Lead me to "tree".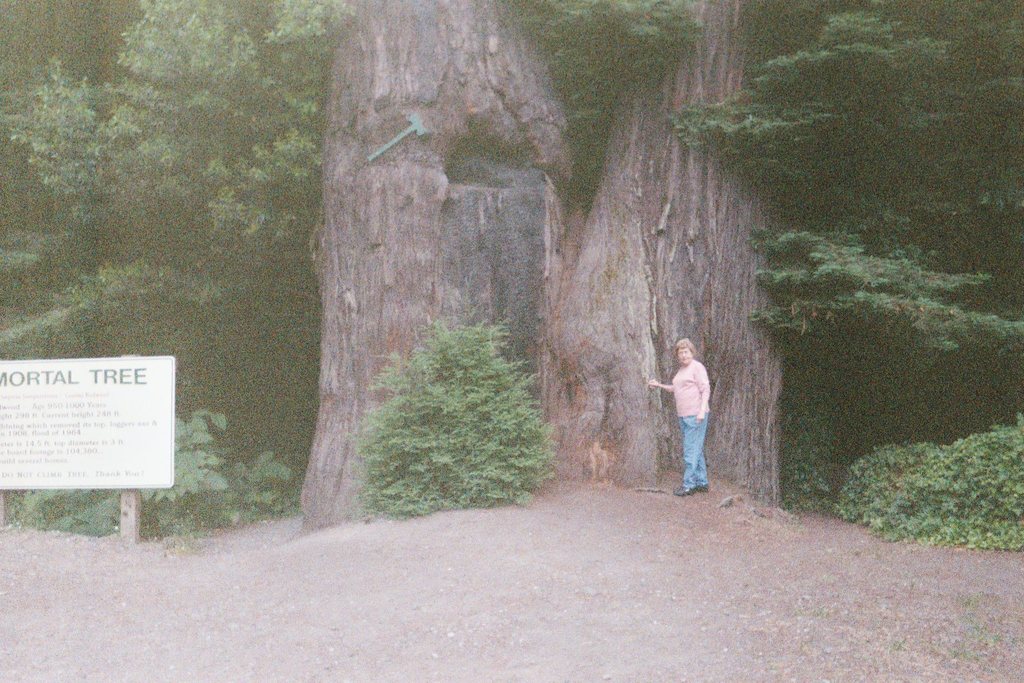
Lead to bbox=[365, 297, 555, 505].
